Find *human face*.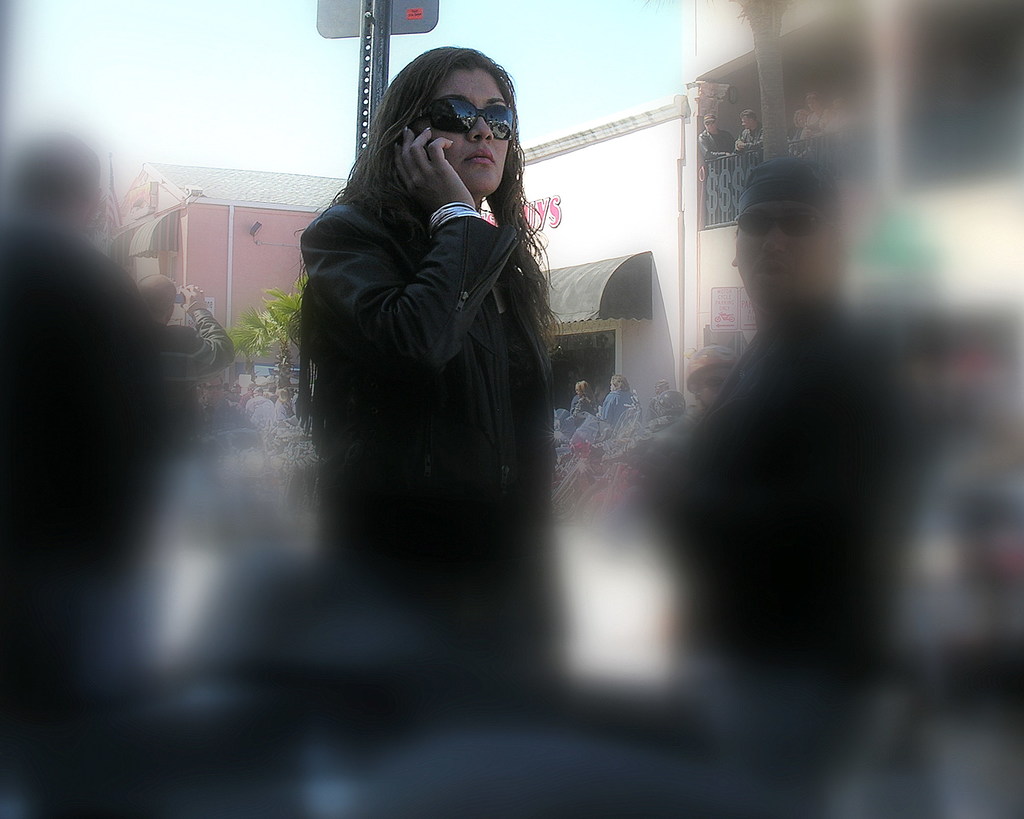
BBox(731, 195, 842, 315).
